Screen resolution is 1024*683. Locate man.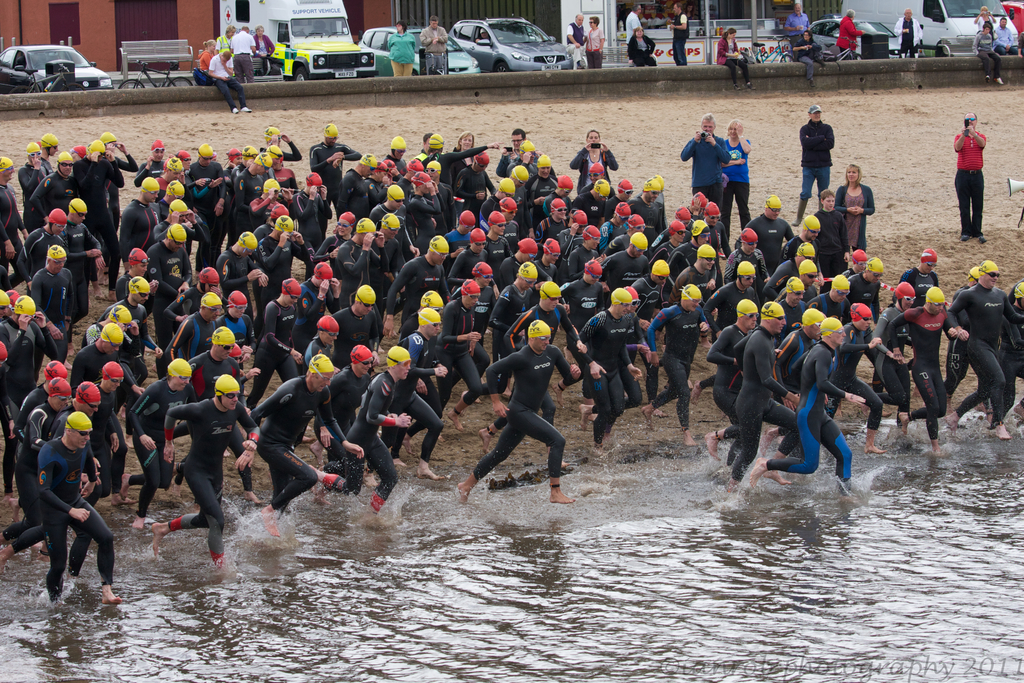
left=18, top=213, right=69, bottom=288.
